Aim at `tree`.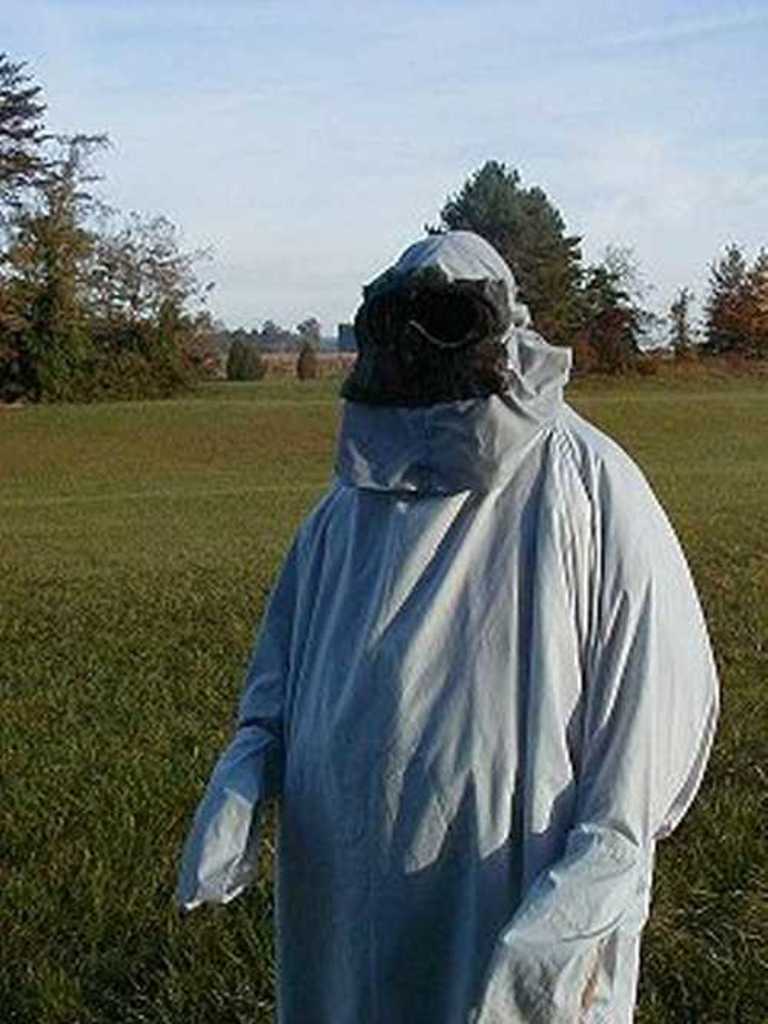
Aimed at 702 229 766 361.
